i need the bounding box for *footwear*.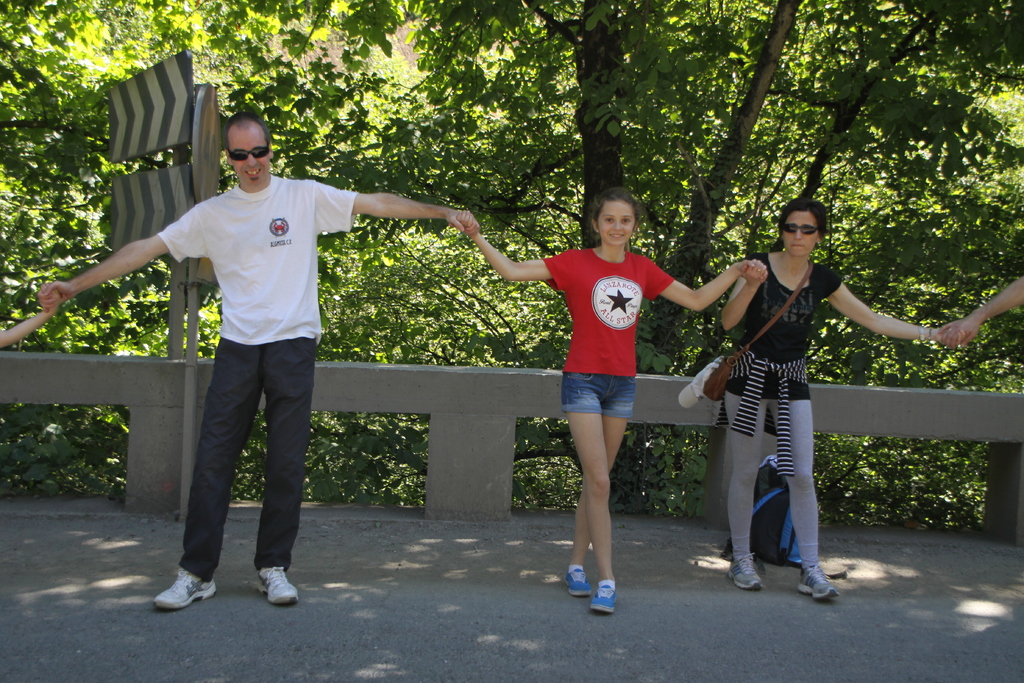
Here it is: locate(562, 562, 593, 601).
